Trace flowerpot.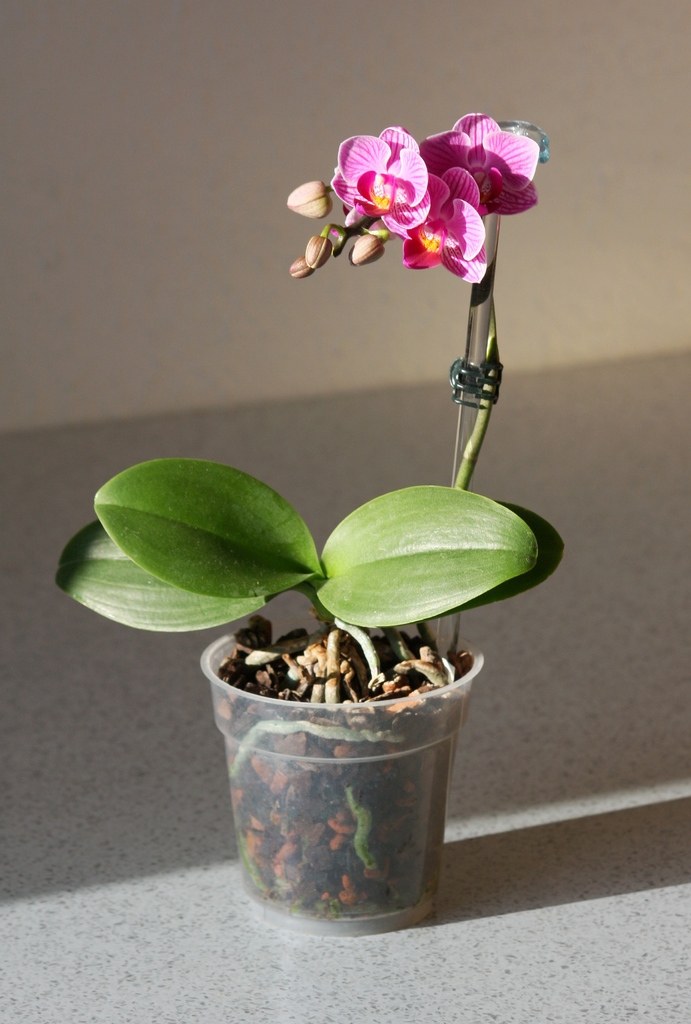
Traced to select_region(198, 607, 482, 940).
